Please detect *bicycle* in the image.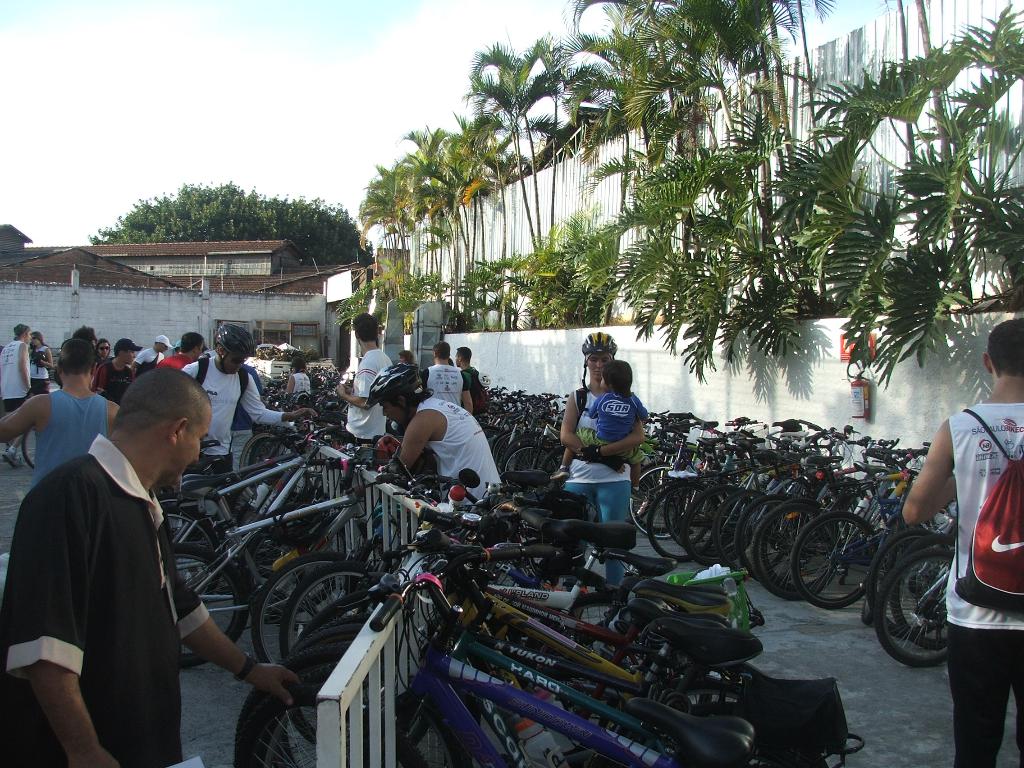
692 434 804 559.
